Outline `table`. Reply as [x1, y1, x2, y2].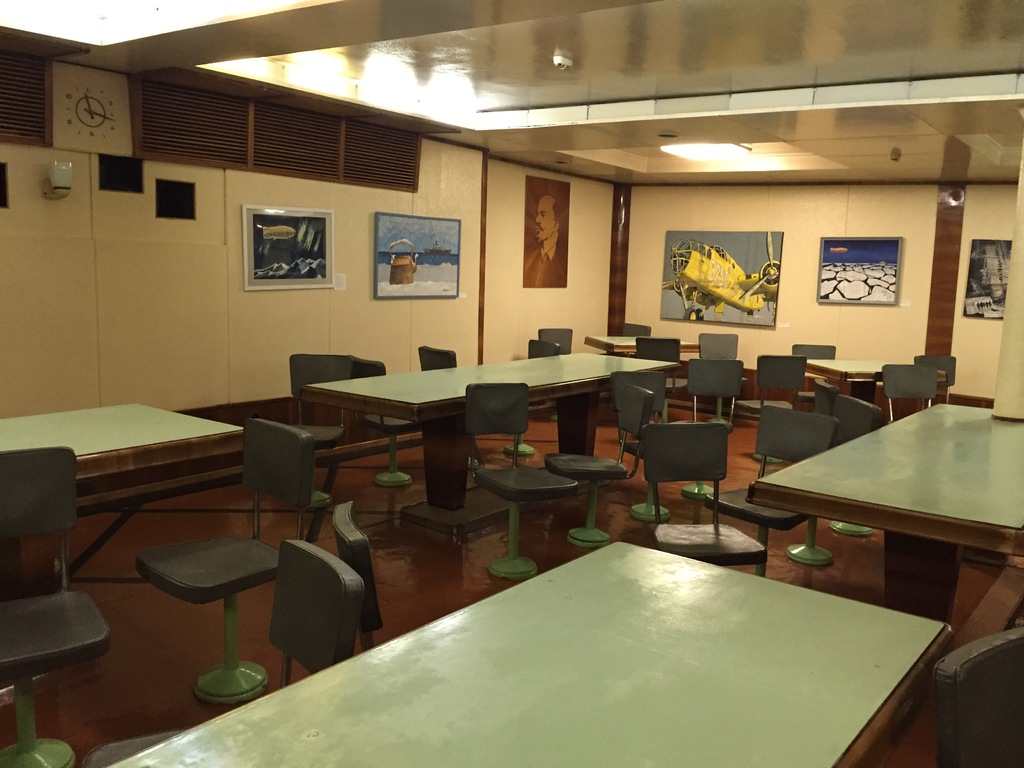
[588, 331, 700, 365].
